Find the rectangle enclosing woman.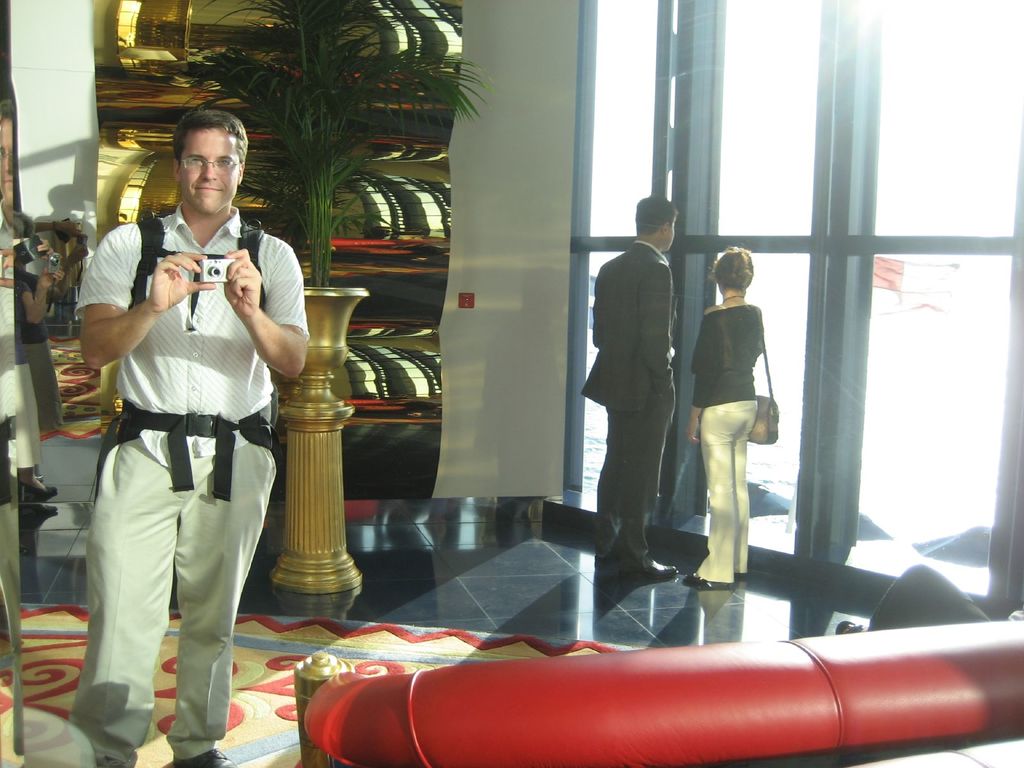
left=678, top=233, right=780, bottom=595.
